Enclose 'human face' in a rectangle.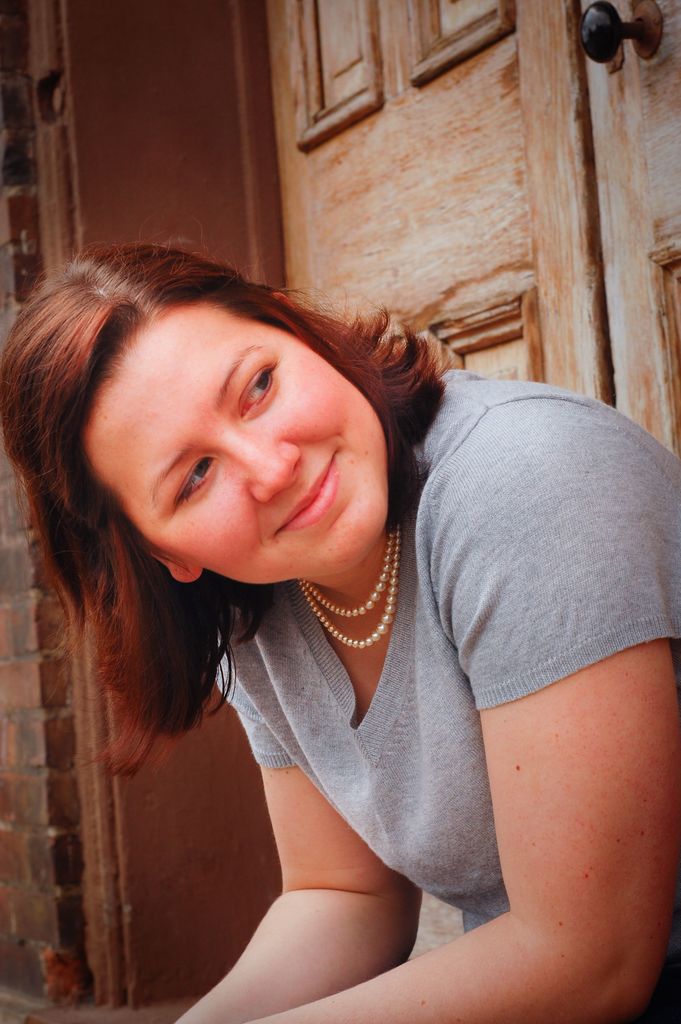
(left=90, top=300, right=390, bottom=588).
